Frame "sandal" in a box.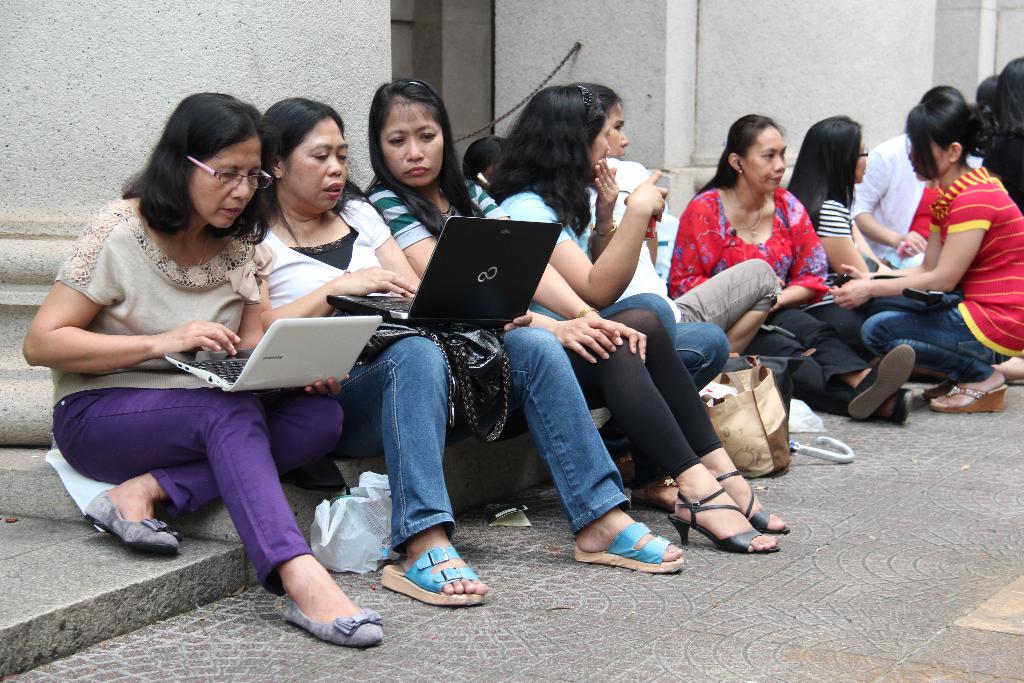
(578, 518, 680, 573).
